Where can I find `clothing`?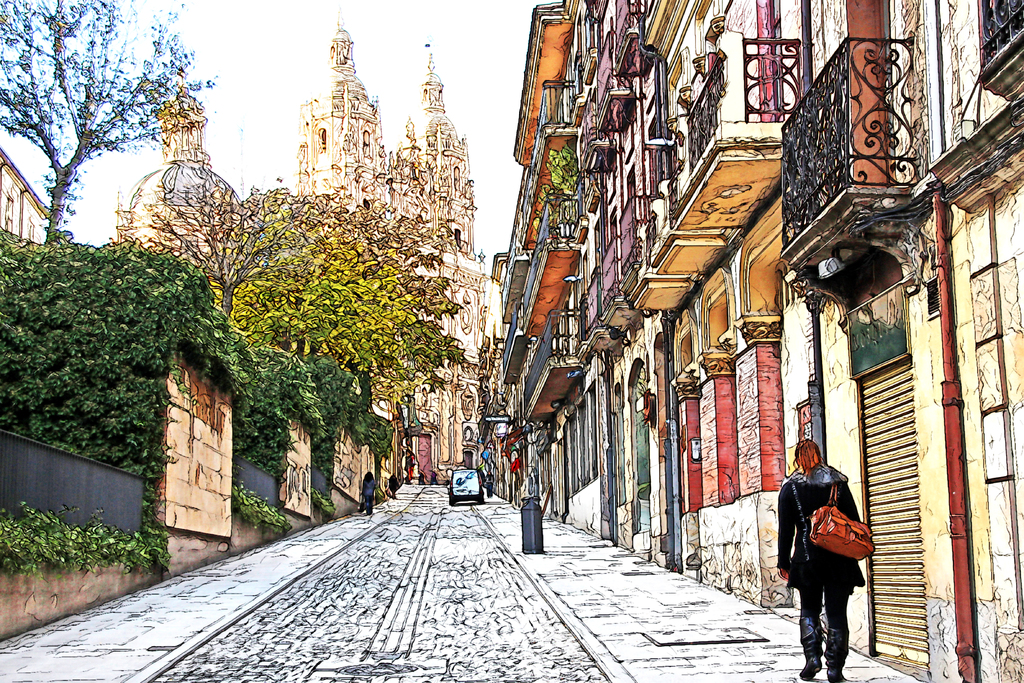
You can find it at (360, 478, 376, 509).
